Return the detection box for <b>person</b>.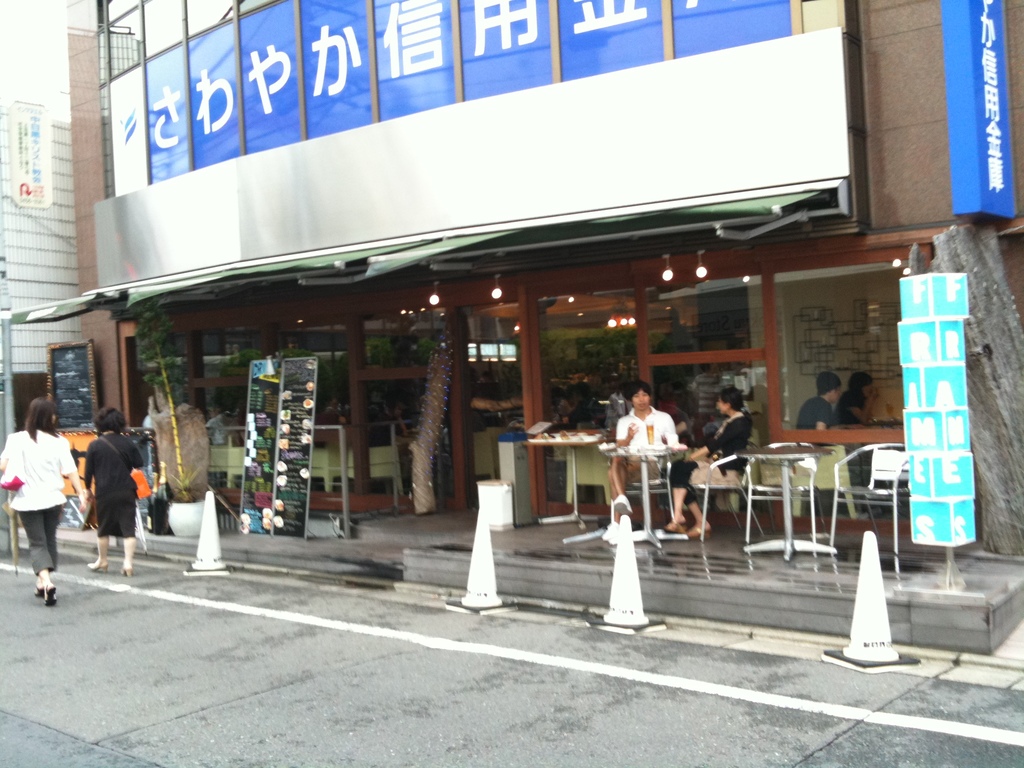
crop(615, 381, 678, 527).
